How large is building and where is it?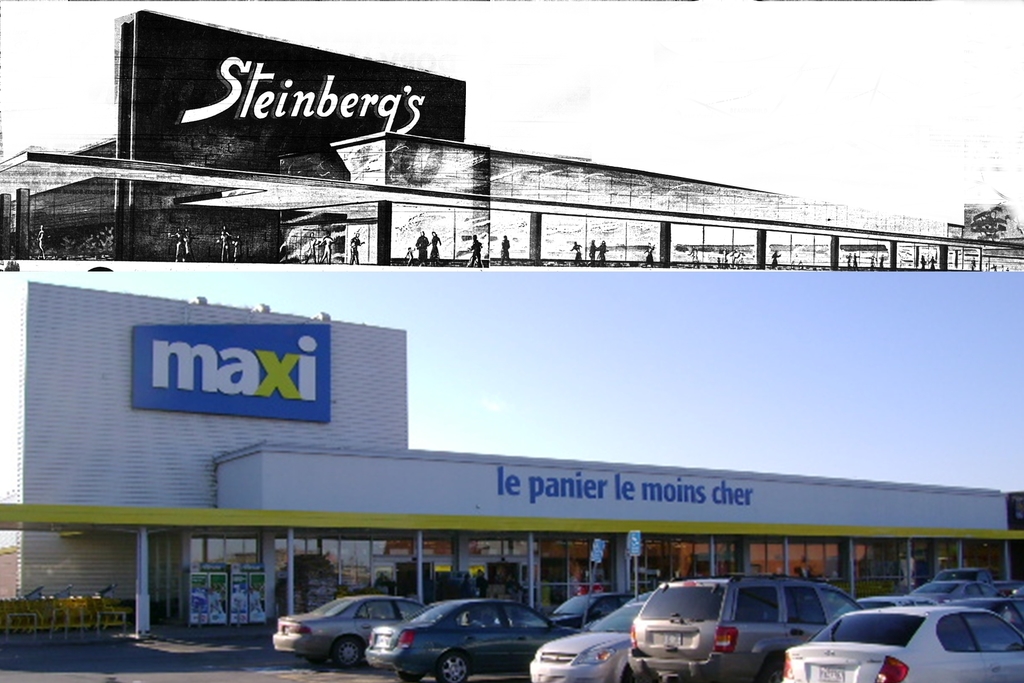
Bounding box: l=0, t=4, r=1023, b=262.
